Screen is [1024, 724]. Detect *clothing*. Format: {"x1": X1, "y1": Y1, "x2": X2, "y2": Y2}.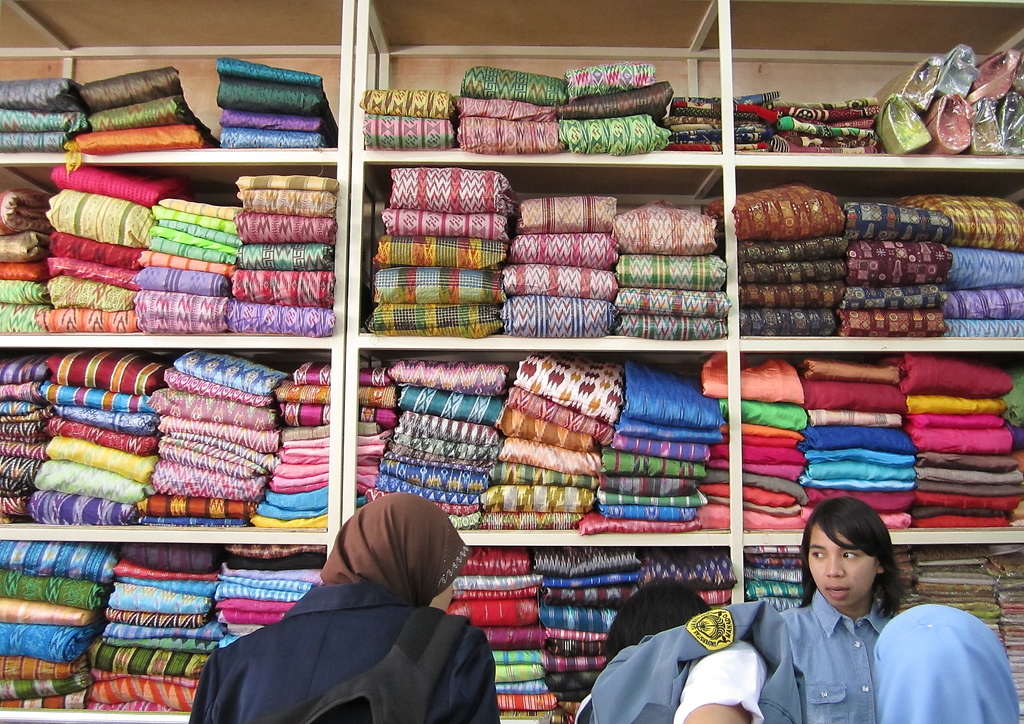
{"x1": 741, "y1": 348, "x2": 1023, "y2": 528}.
